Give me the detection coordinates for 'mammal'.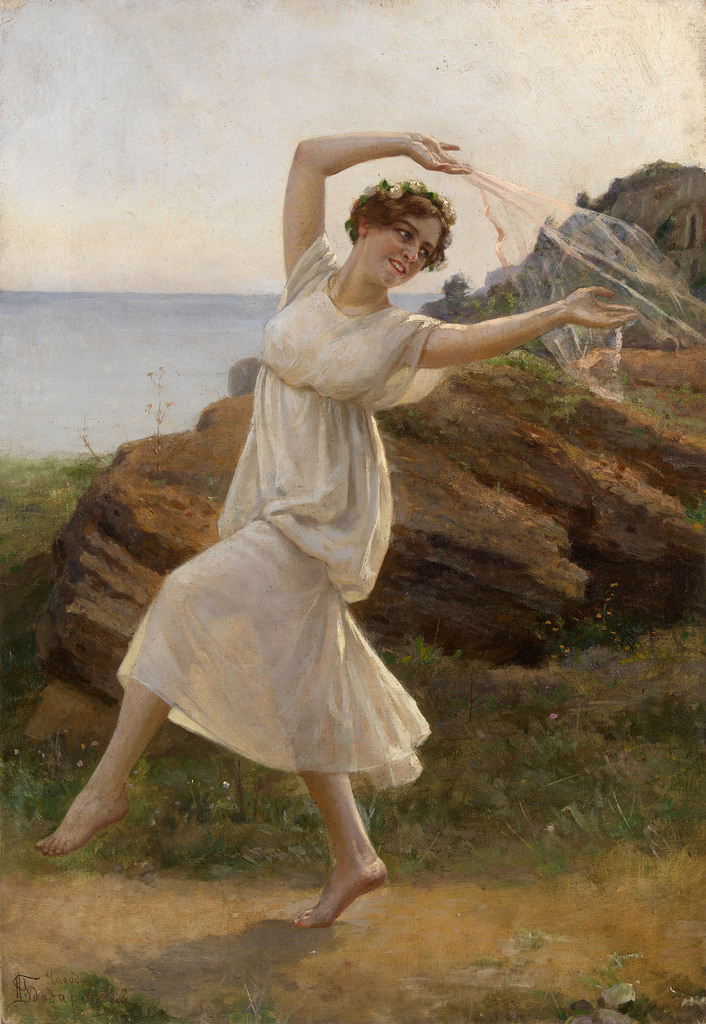
left=36, top=189, right=598, bottom=900.
